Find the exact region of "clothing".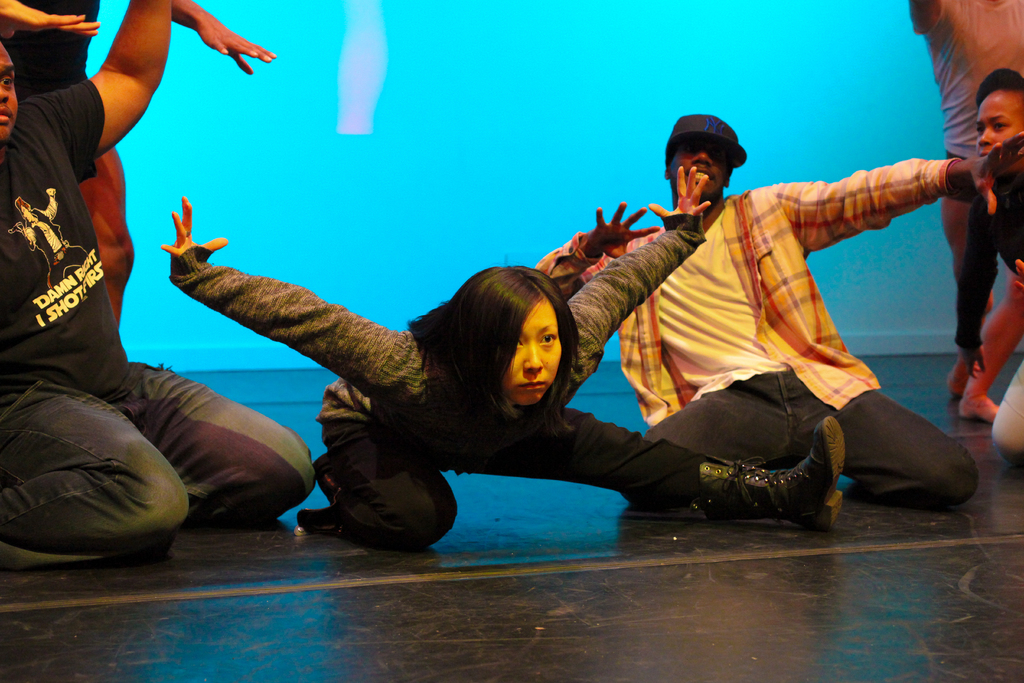
Exact region: Rect(0, 0, 96, 104).
